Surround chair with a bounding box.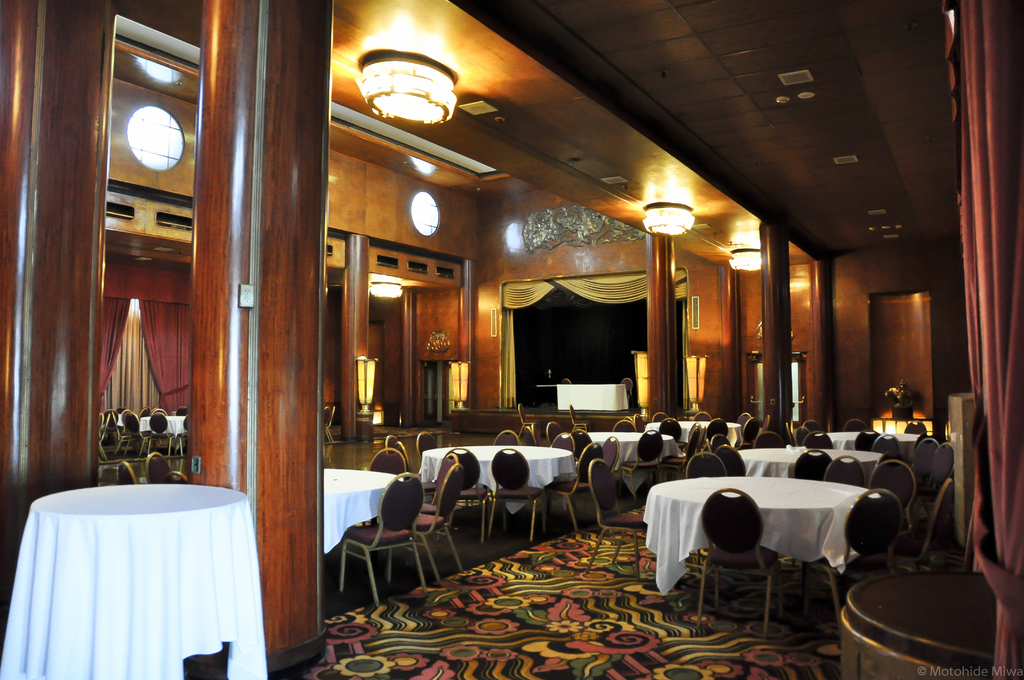
bbox=(116, 460, 138, 487).
